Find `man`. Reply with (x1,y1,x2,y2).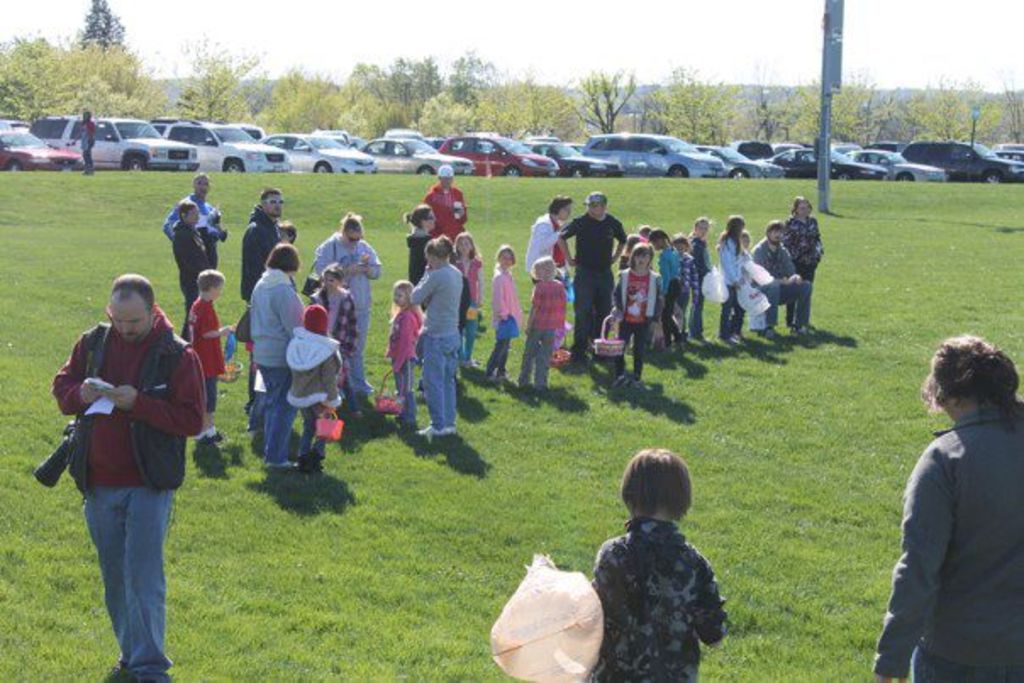
(236,186,288,403).
